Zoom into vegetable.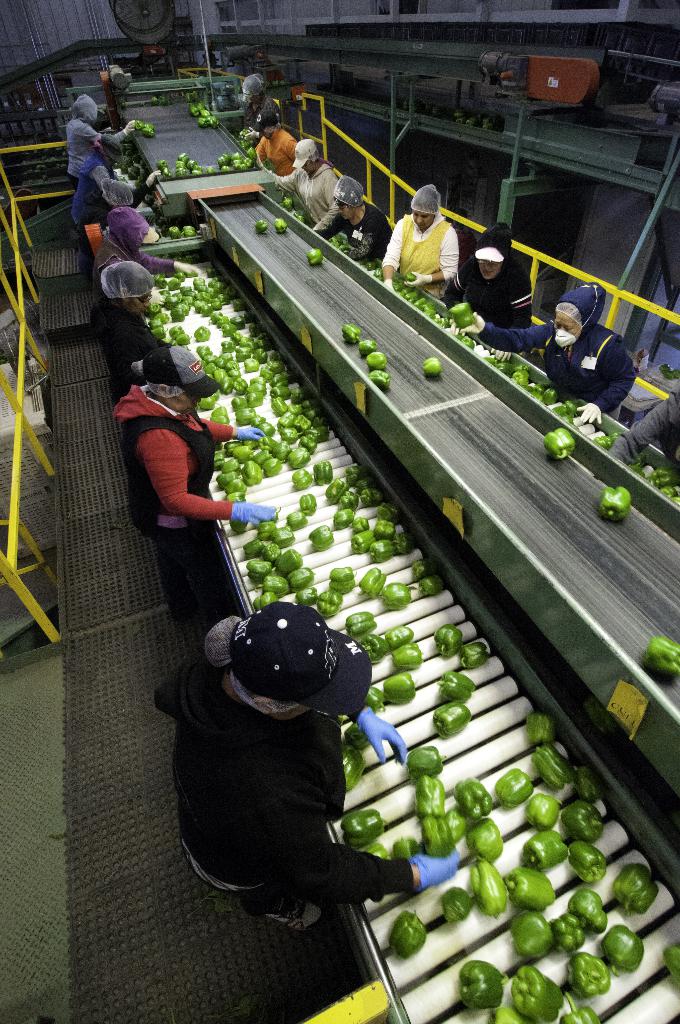
Zoom target: <region>168, 220, 198, 239</region>.
